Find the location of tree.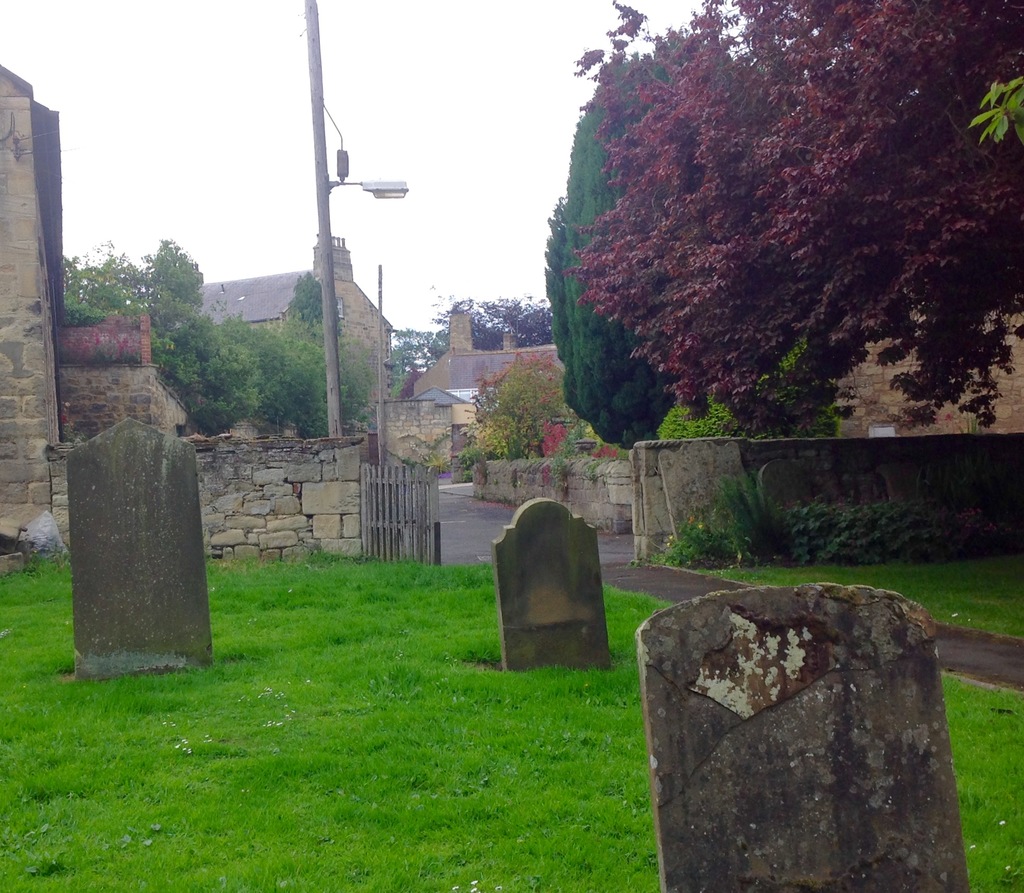
Location: 548:54:673:453.
